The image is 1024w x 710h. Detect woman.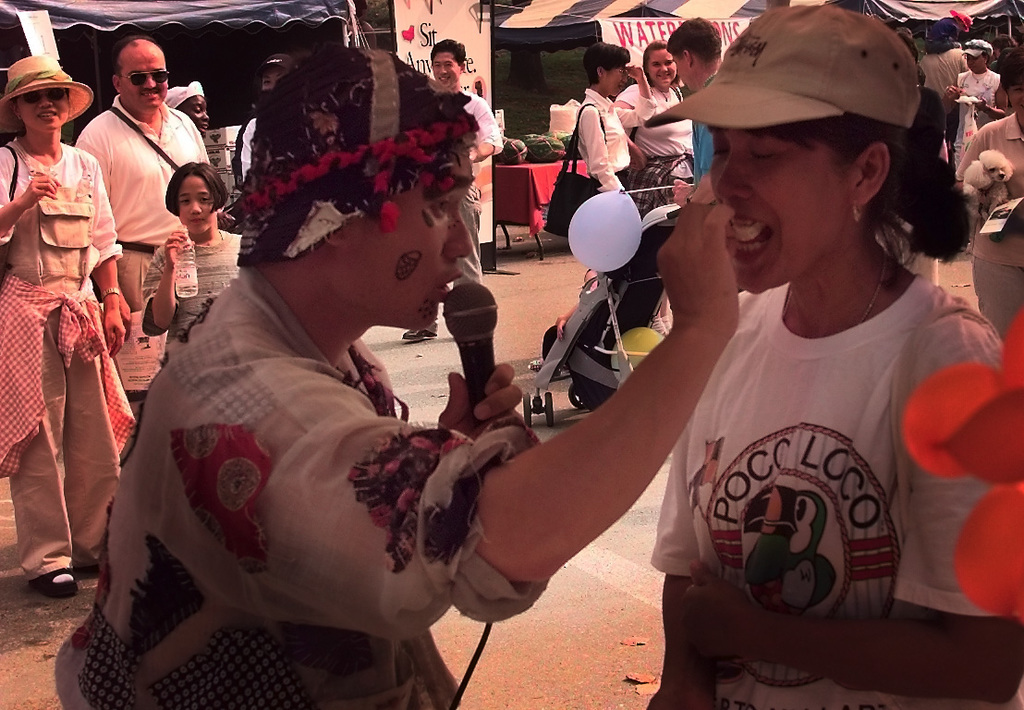
Detection: [x1=0, y1=47, x2=135, y2=596].
